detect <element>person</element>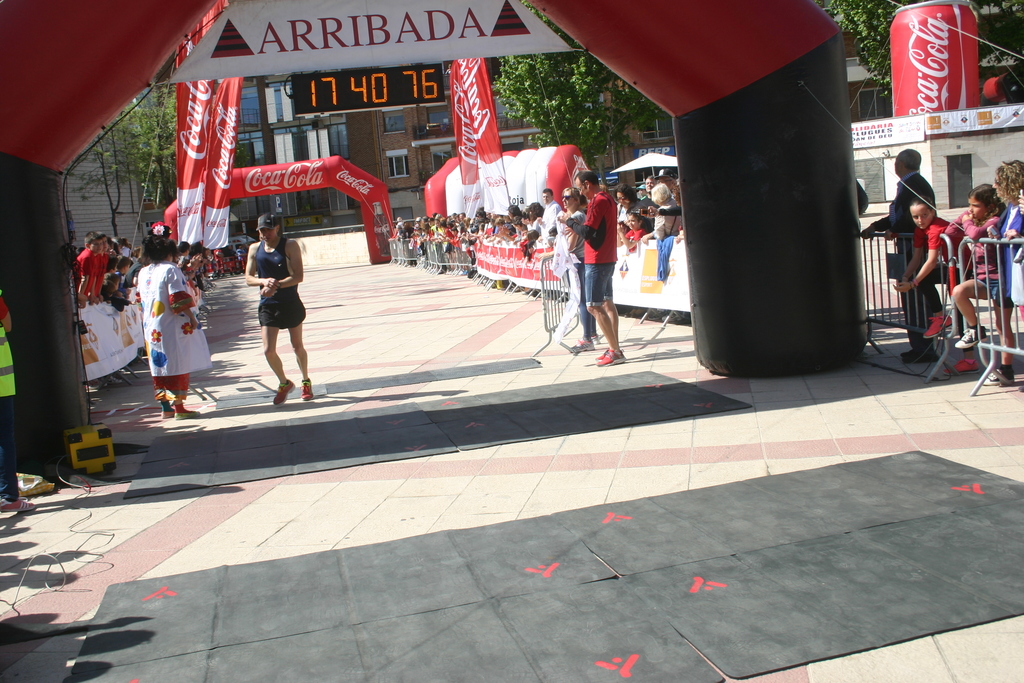
bbox=(560, 168, 621, 359)
